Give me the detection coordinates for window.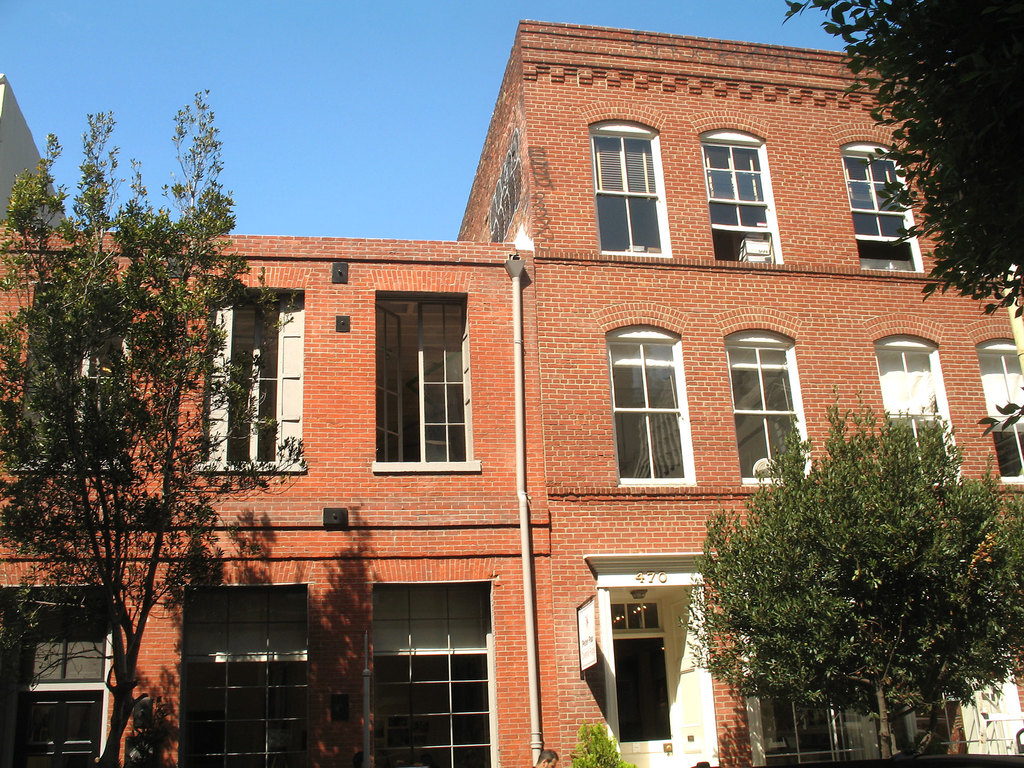
bbox(963, 314, 1021, 484).
